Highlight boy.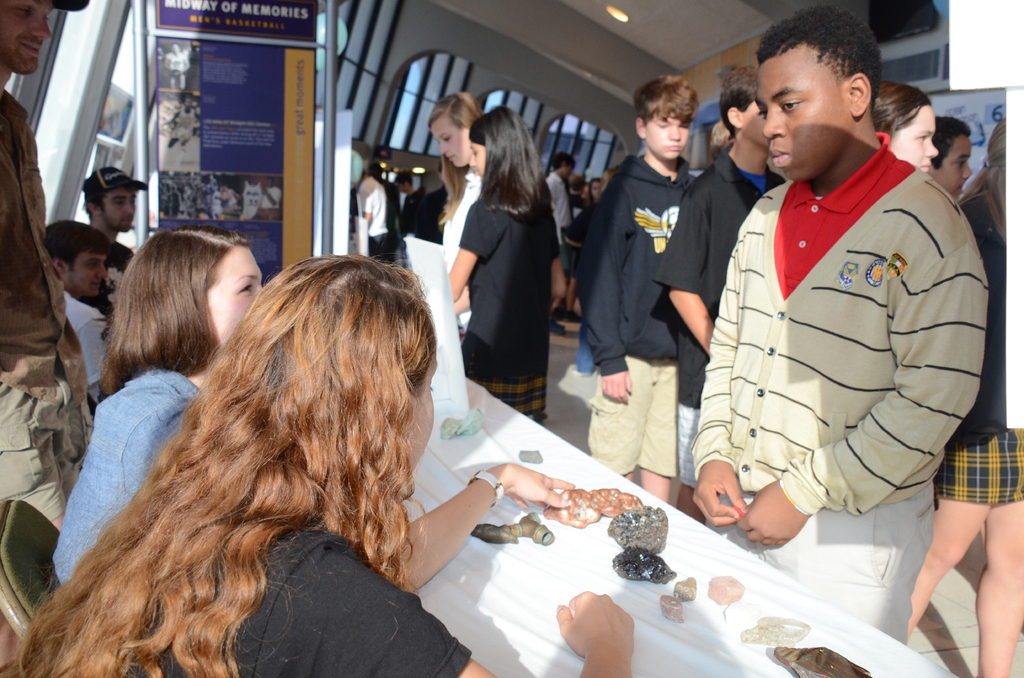
Highlighted region: [x1=575, y1=76, x2=695, y2=504].
